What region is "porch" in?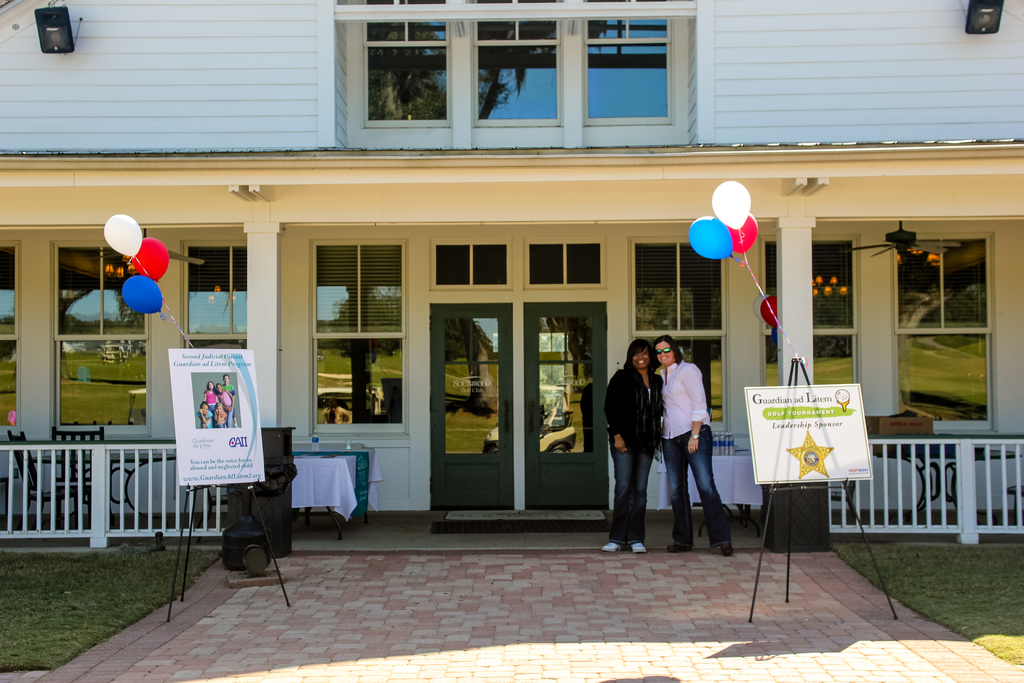
0, 509, 1023, 549.
